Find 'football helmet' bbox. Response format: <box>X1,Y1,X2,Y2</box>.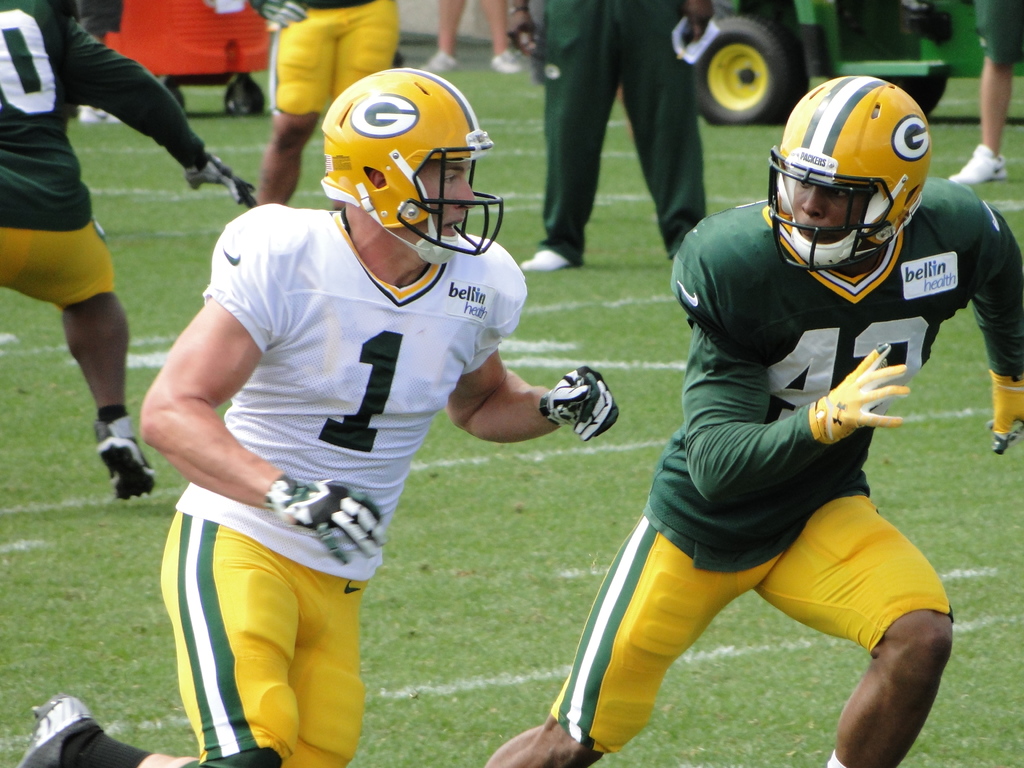
<box>769,71,931,276</box>.
